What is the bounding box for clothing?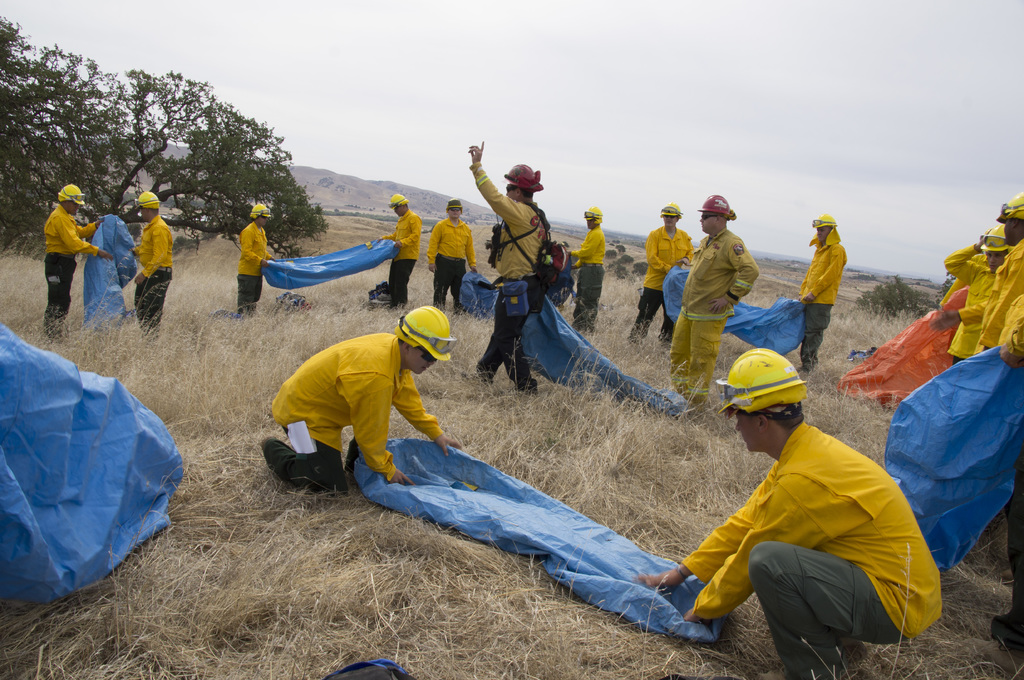
(797,302,830,372).
